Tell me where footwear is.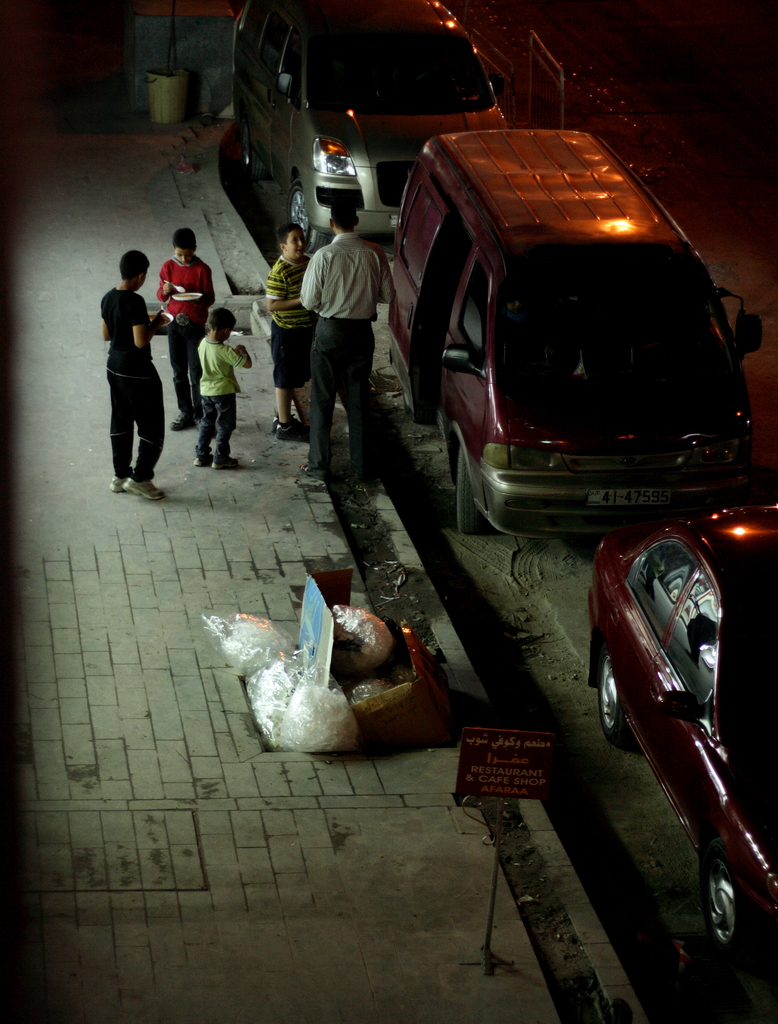
footwear is at box=[109, 474, 123, 492].
